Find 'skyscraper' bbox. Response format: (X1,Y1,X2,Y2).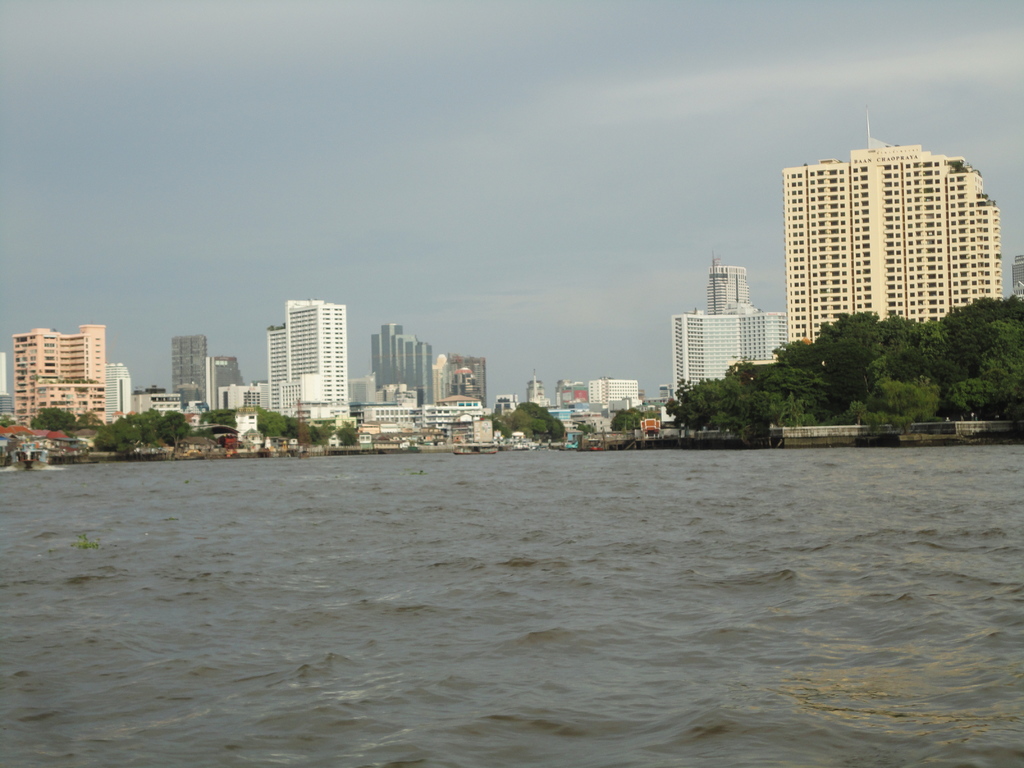
(172,337,207,407).
